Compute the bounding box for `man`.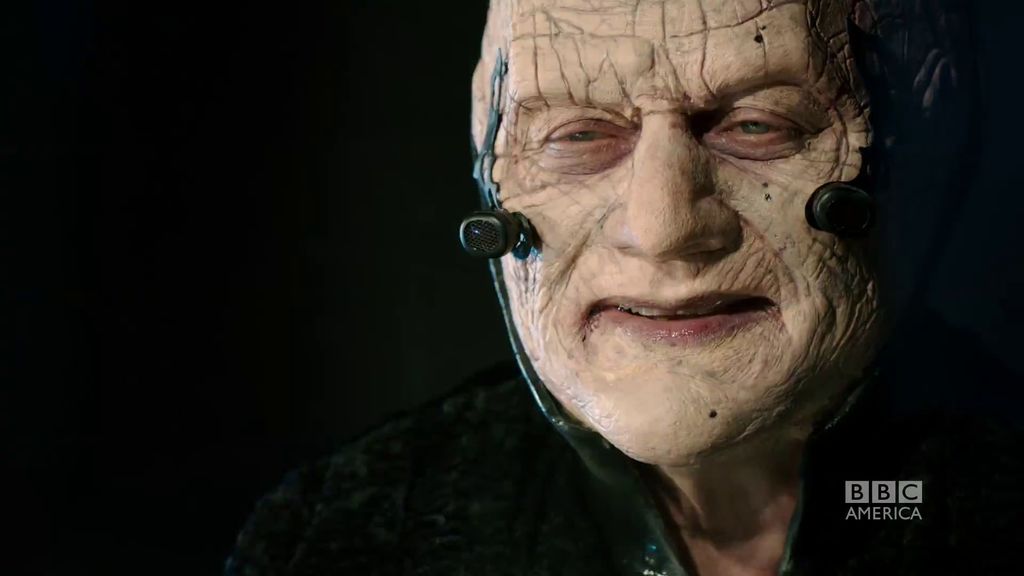
BBox(353, 7, 991, 550).
